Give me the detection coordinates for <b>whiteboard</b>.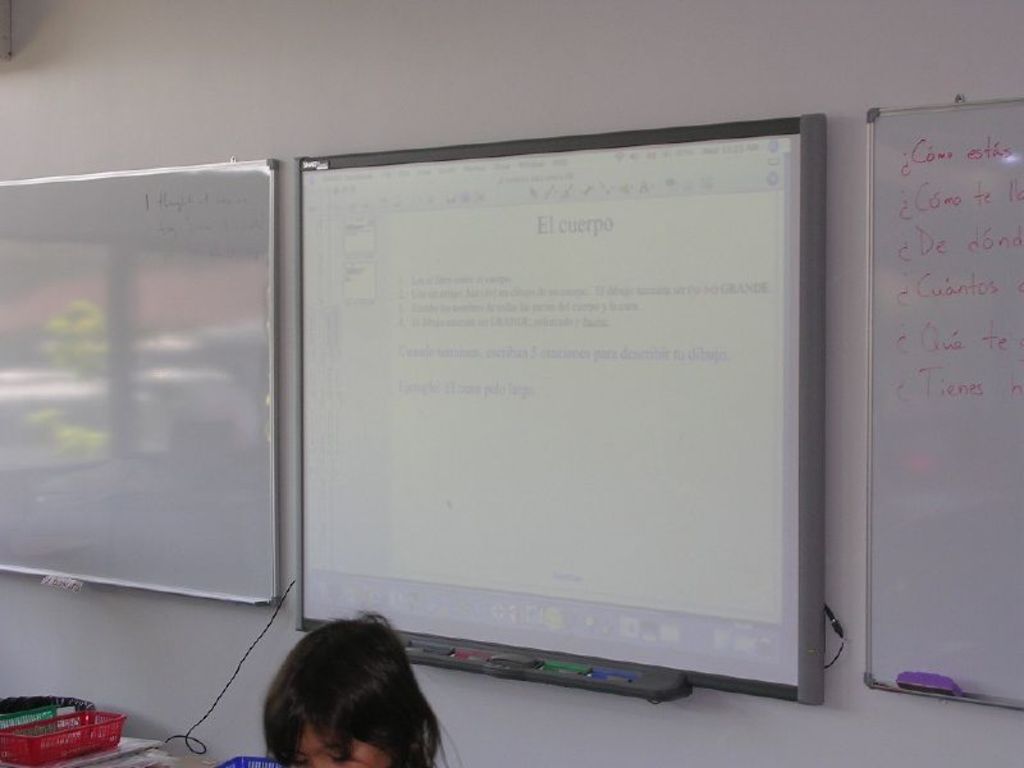
Rect(864, 95, 1023, 713).
